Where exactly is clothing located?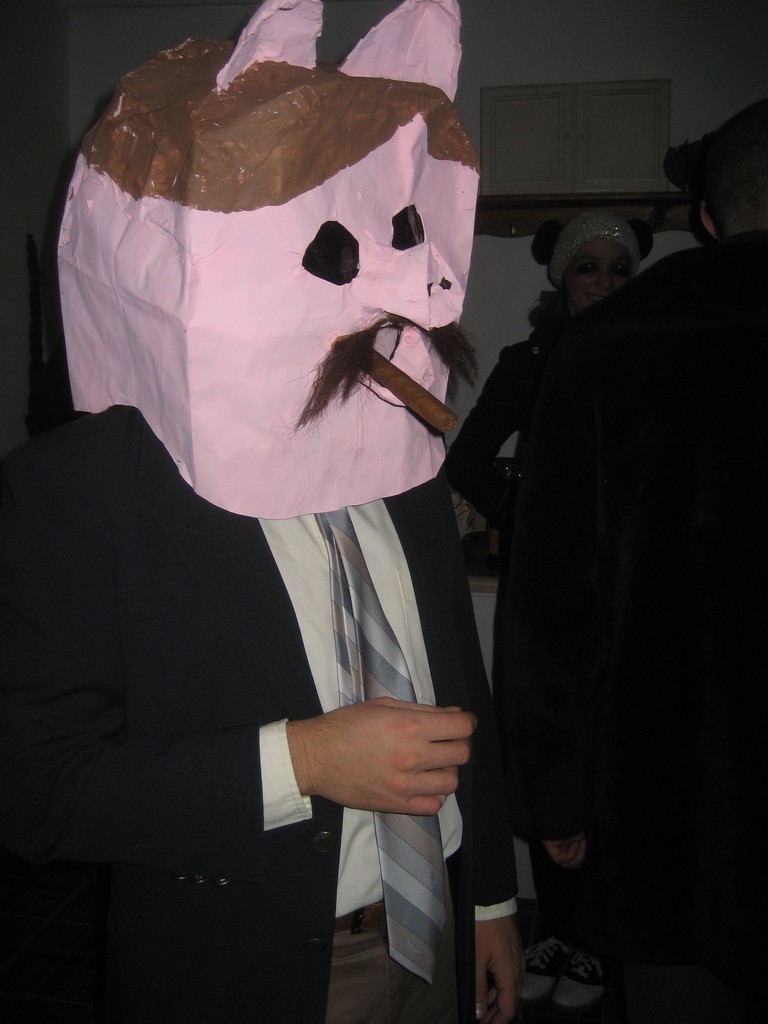
Its bounding box is [26,140,560,980].
